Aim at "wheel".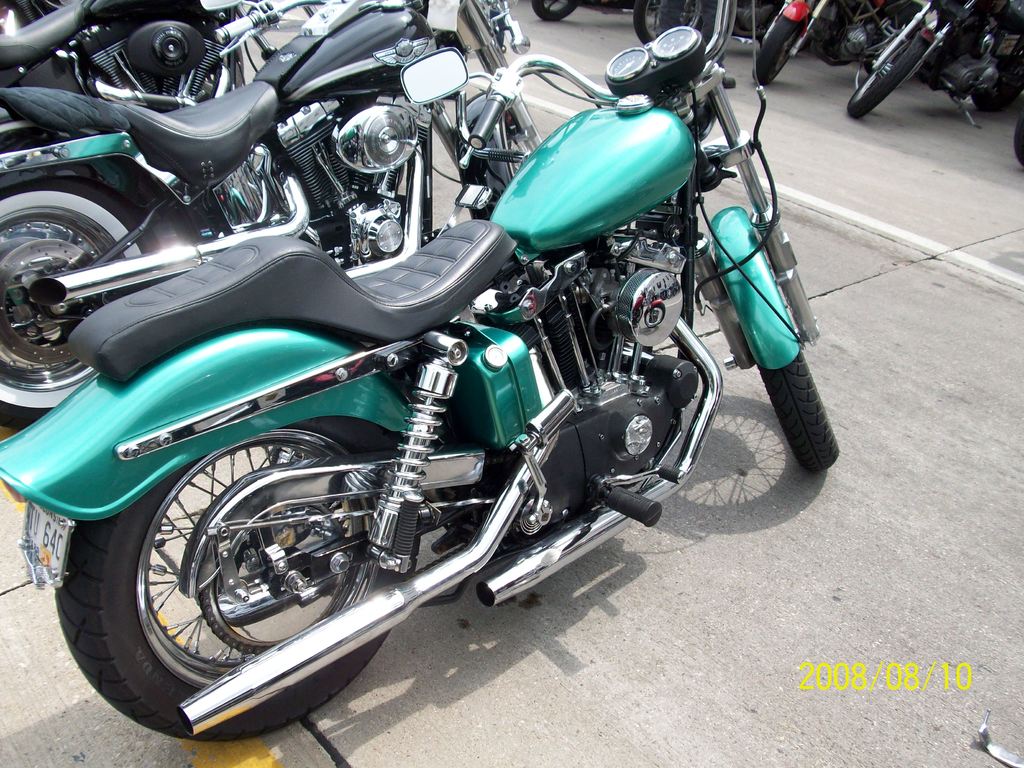
Aimed at <box>755,13,803,81</box>.
